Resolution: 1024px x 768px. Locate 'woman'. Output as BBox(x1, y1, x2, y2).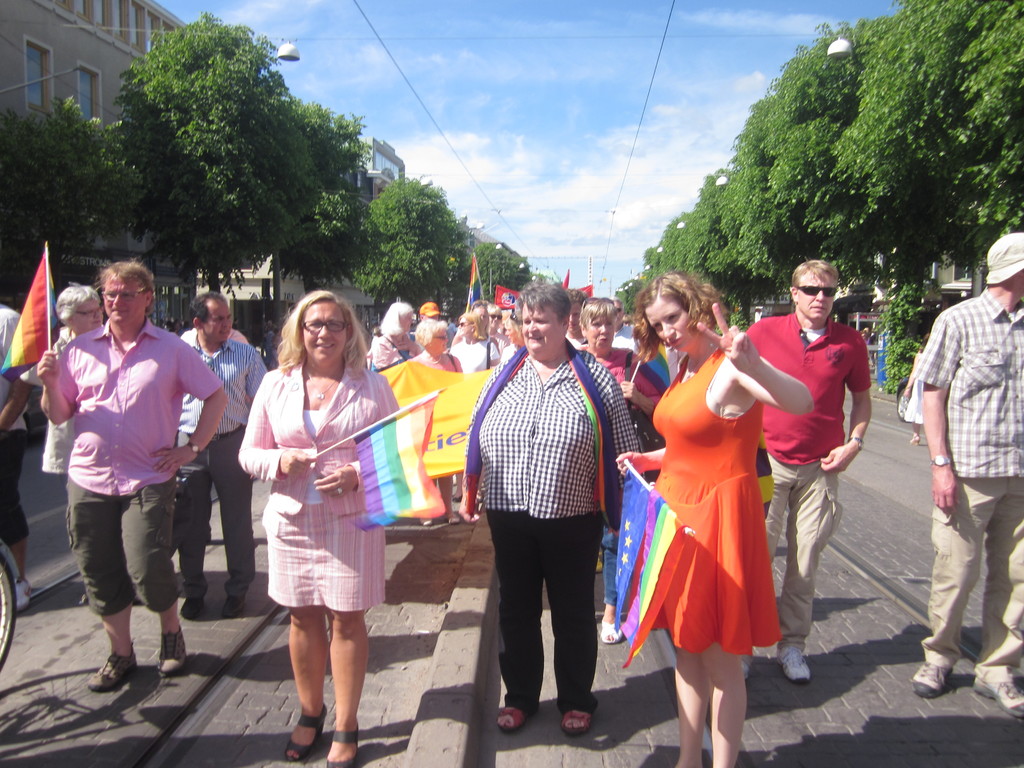
BBox(407, 311, 465, 533).
